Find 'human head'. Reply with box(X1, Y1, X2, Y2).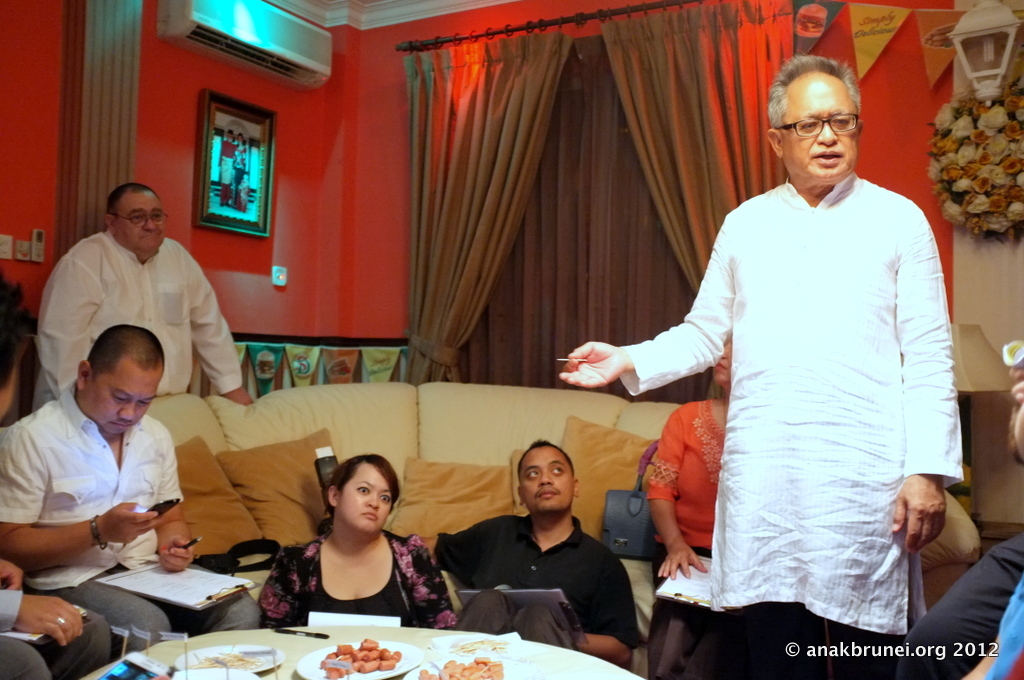
box(100, 182, 169, 256).
